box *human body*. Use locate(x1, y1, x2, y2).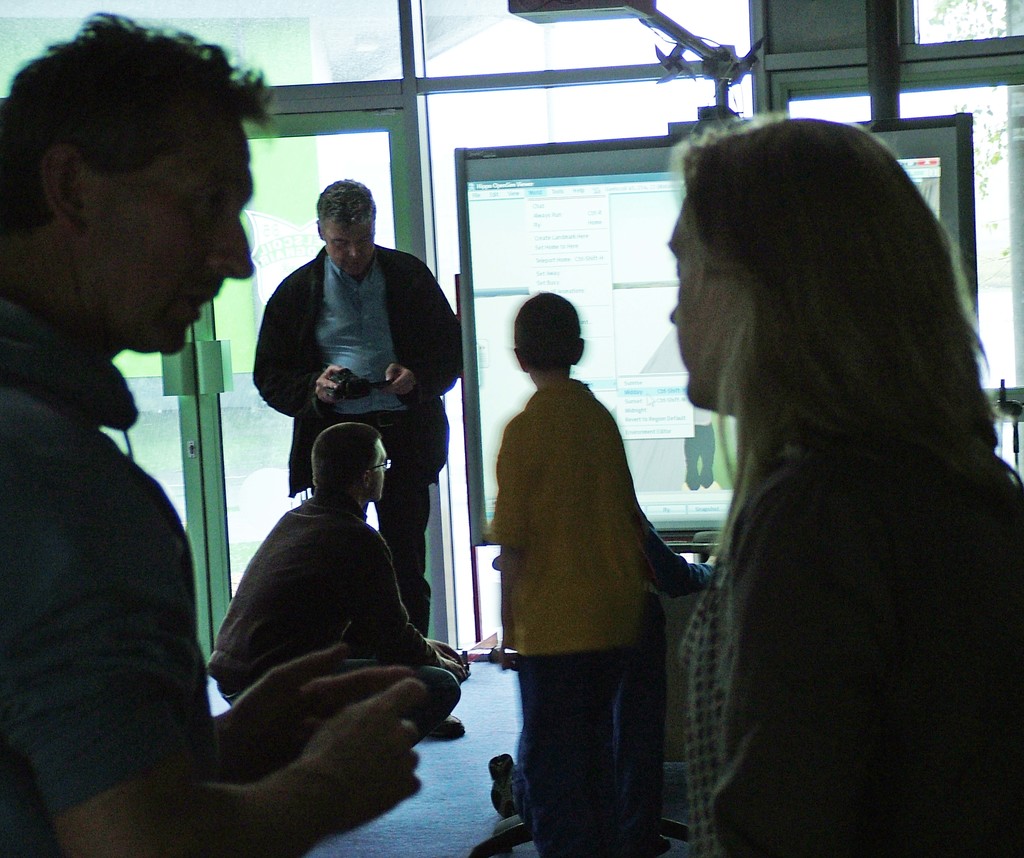
locate(0, 299, 428, 857).
